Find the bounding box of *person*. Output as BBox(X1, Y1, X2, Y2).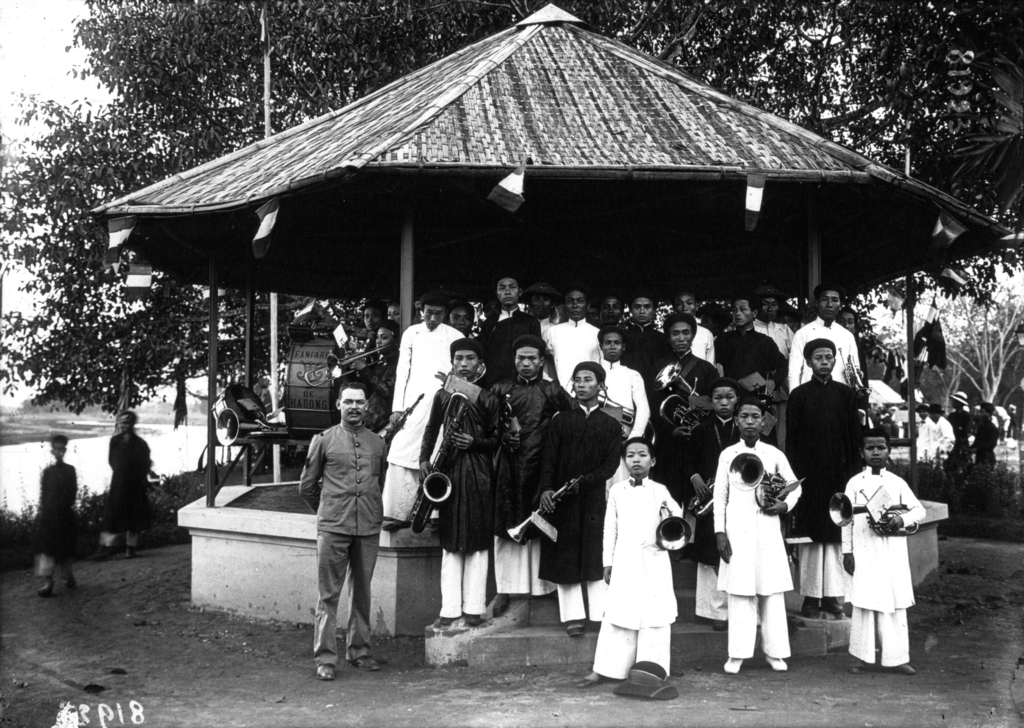
BBox(29, 433, 77, 597).
